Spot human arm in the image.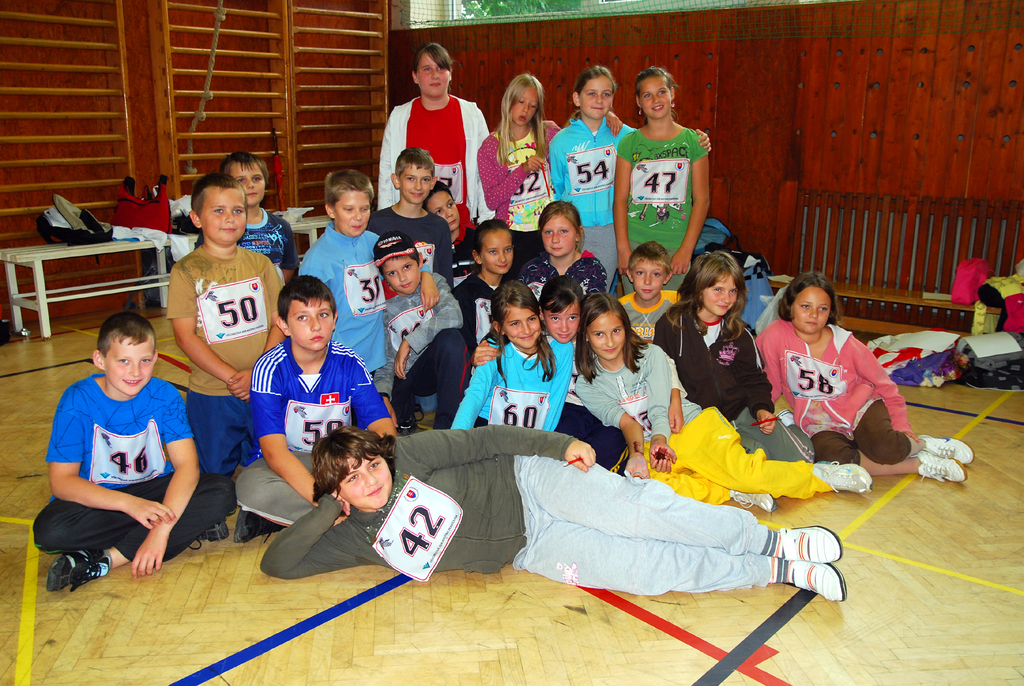
human arm found at rect(694, 124, 714, 156).
